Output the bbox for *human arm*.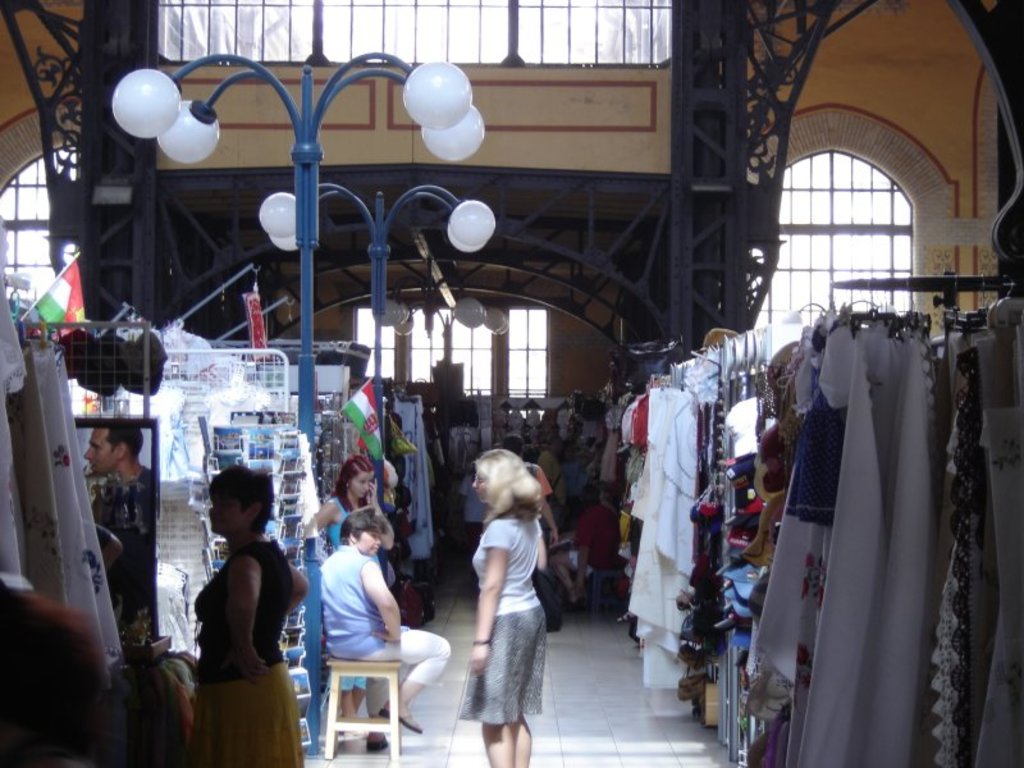
91,520,124,571.
